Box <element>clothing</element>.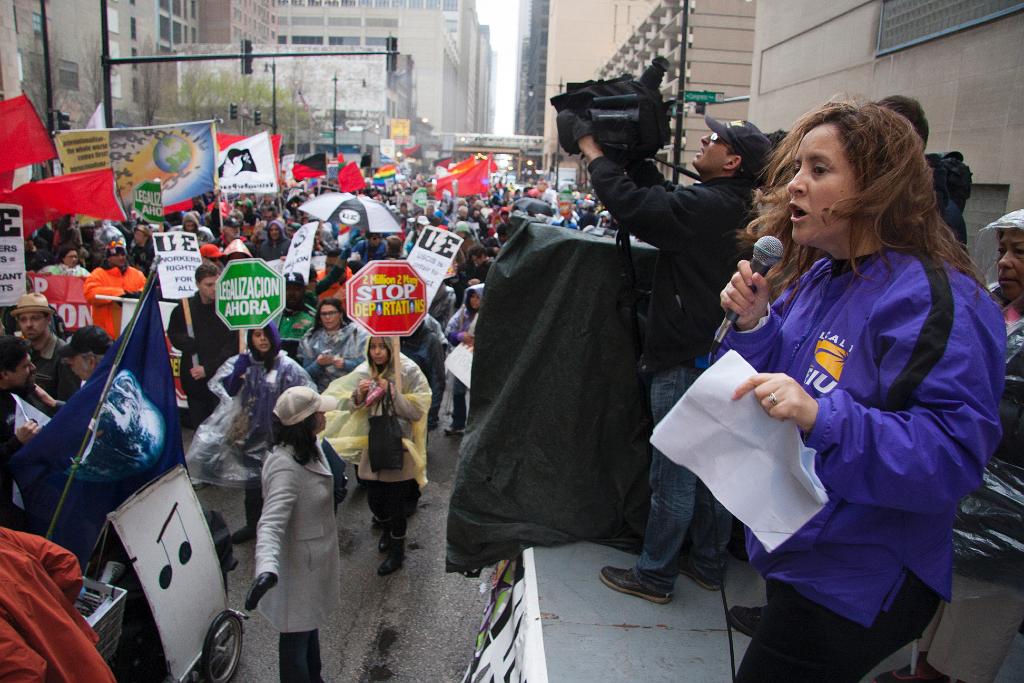
bbox=(305, 332, 429, 546).
